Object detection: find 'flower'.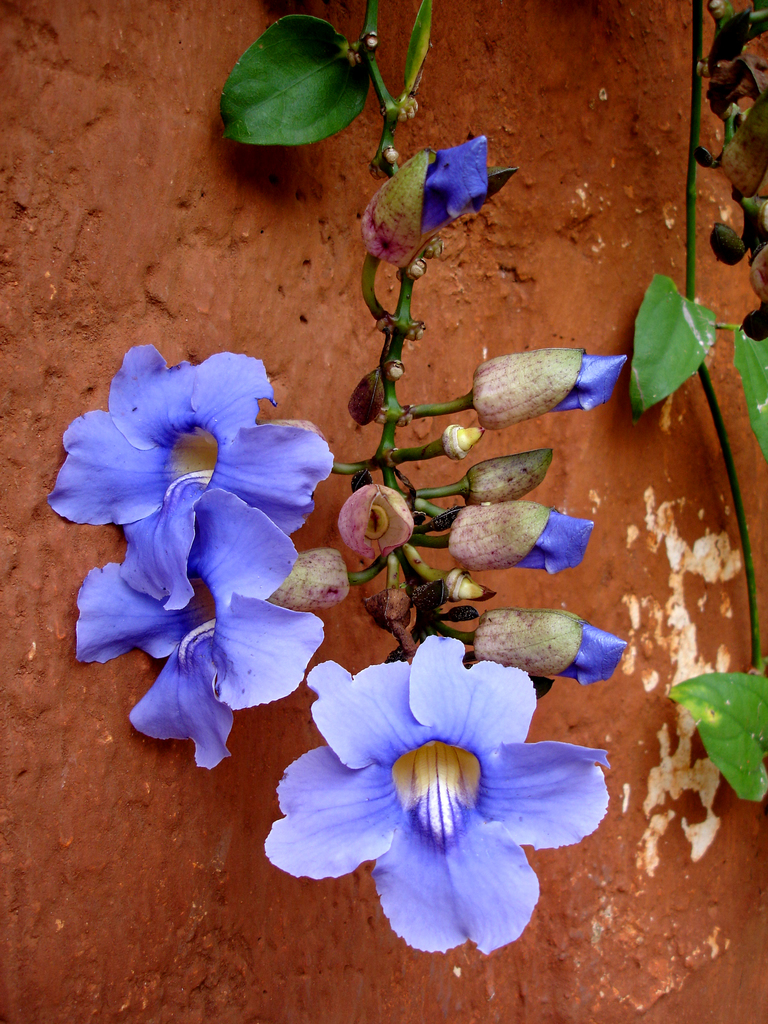
x1=450, y1=490, x2=588, y2=571.
